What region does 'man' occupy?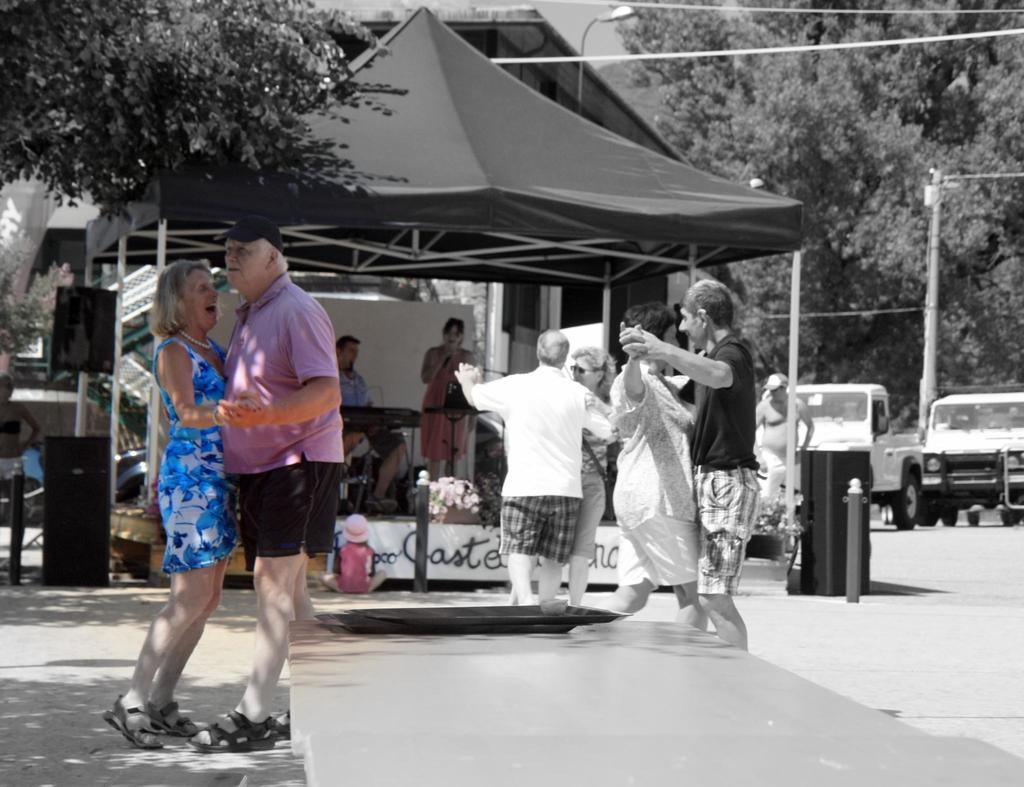
BBox(201, 189, 365, 778).
